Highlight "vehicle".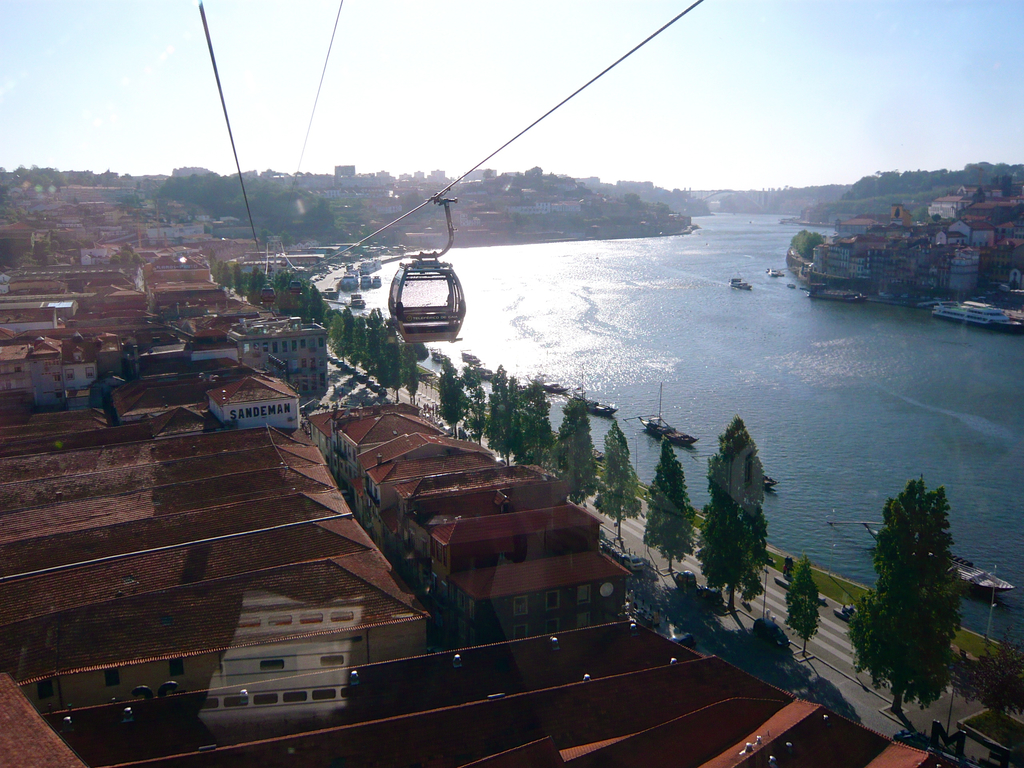
Highlighted region: 435,347,454,365.
